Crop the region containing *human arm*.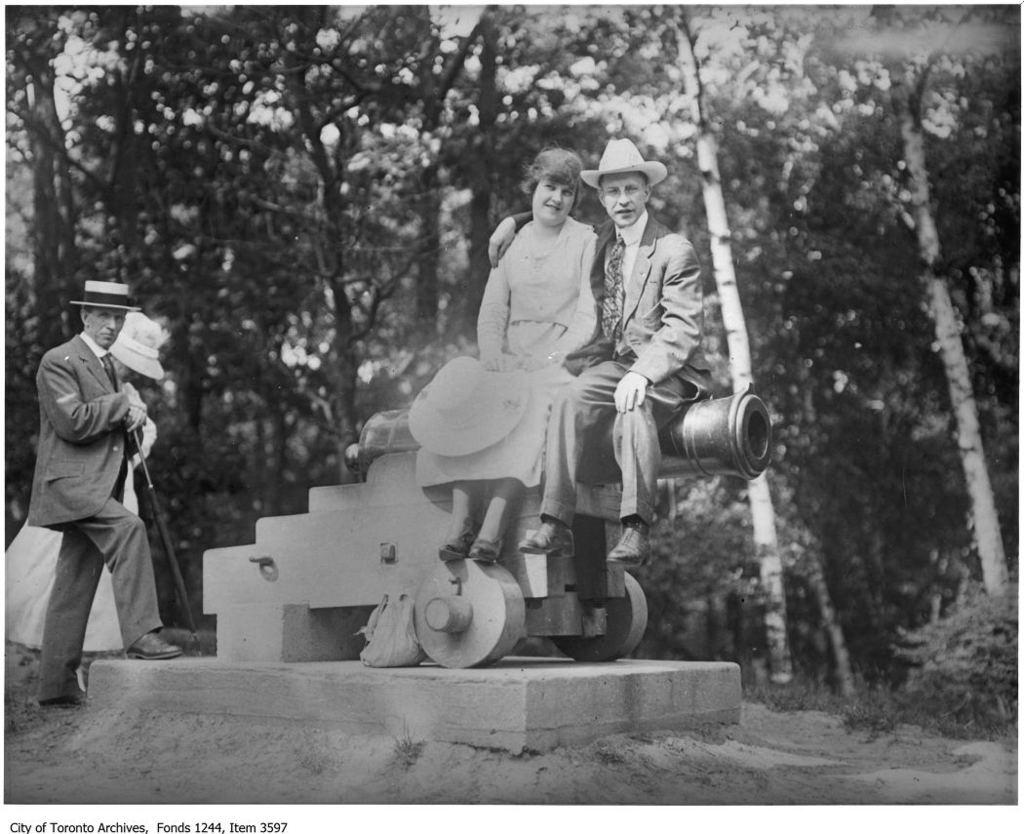
Crop region: (609, 236, 706, 417).
